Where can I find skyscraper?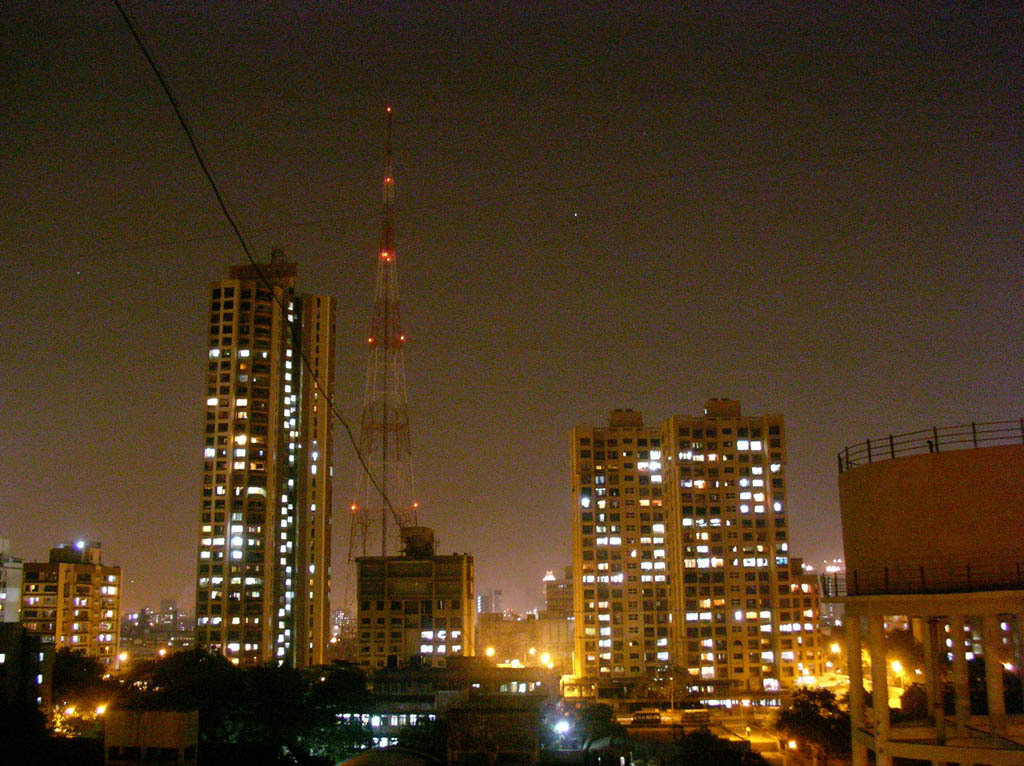
You can find it at locate(17, 546, 125, 676).
